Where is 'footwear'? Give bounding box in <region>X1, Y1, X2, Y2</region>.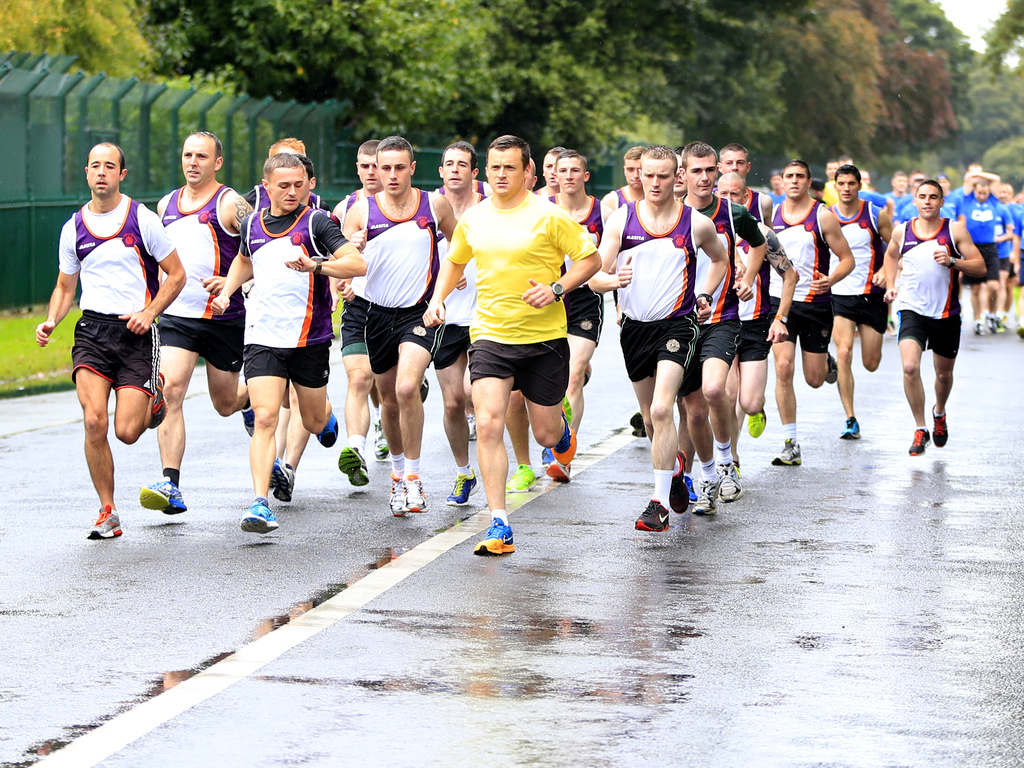
<region>932, 412, 952, 443</region>.
